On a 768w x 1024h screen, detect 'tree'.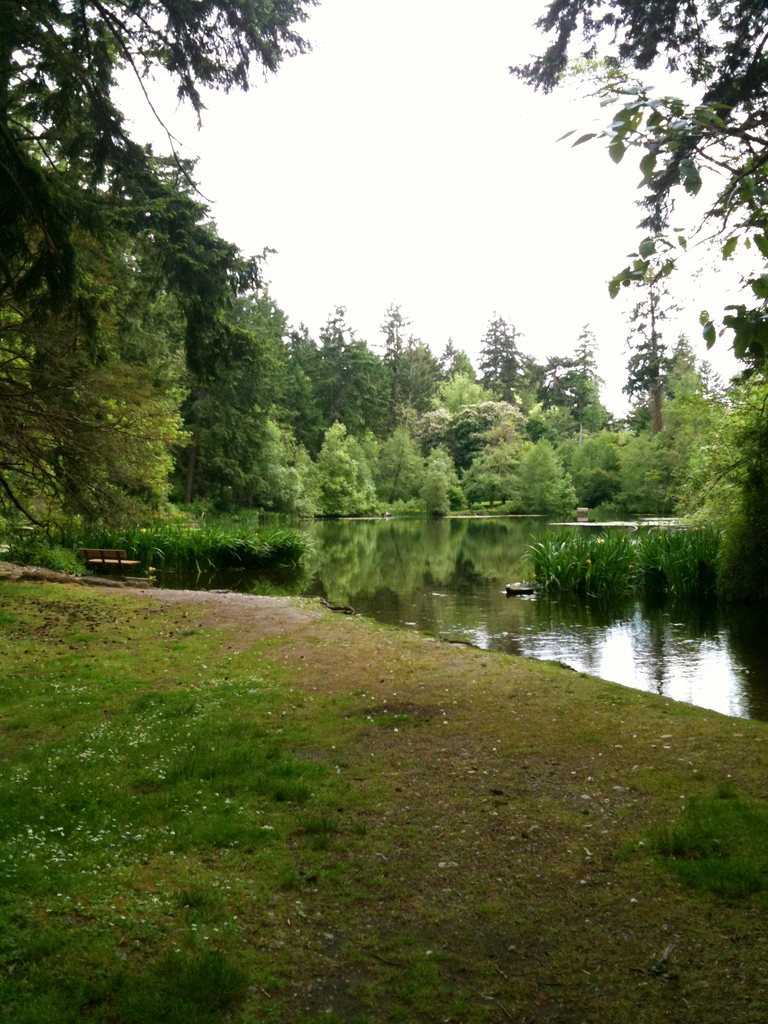
[x1=464, y1=314, x2=525, y2=403].
